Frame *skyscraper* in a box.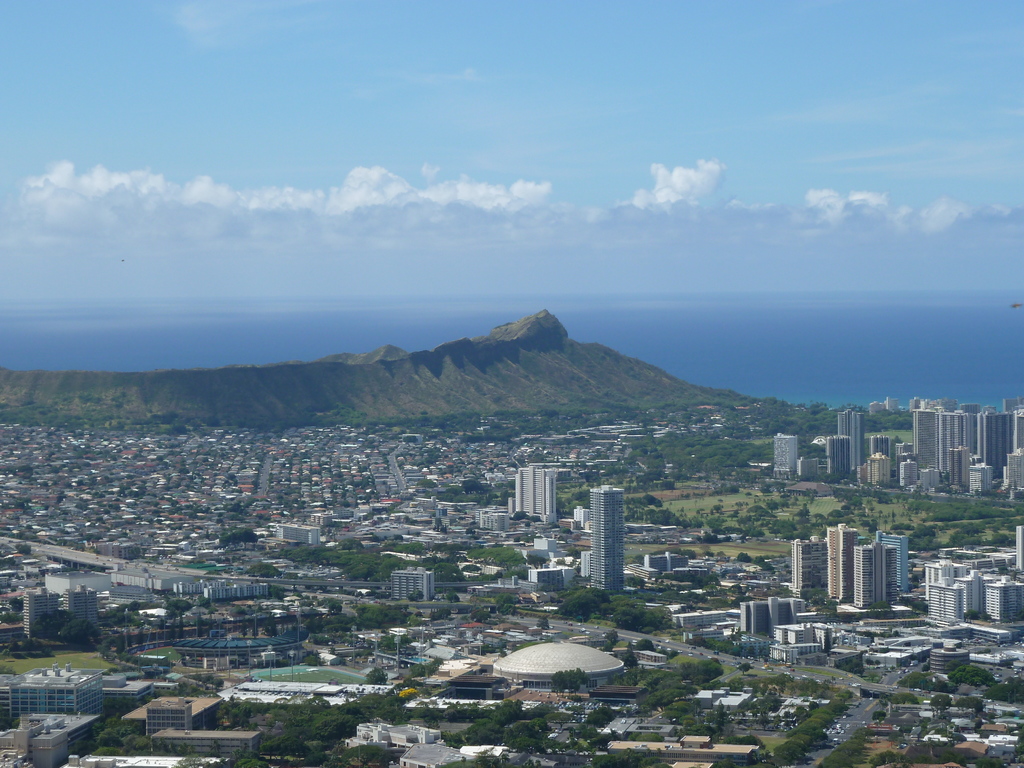
(773, 436, 800, 483).
